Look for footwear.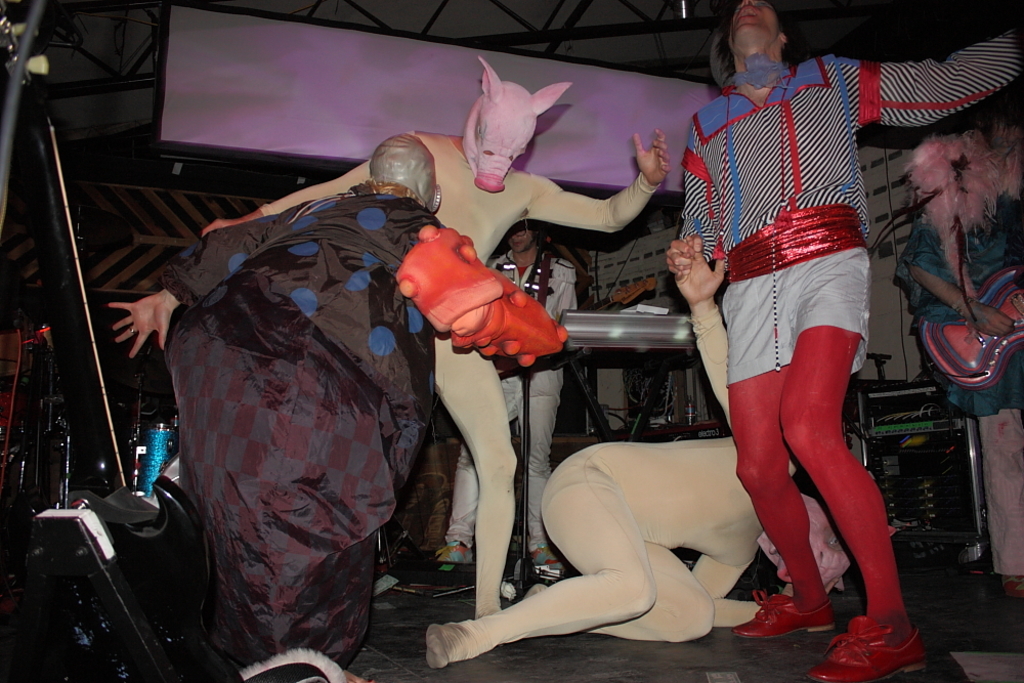
Found: <region>750, 590, 851, 651</region>.
